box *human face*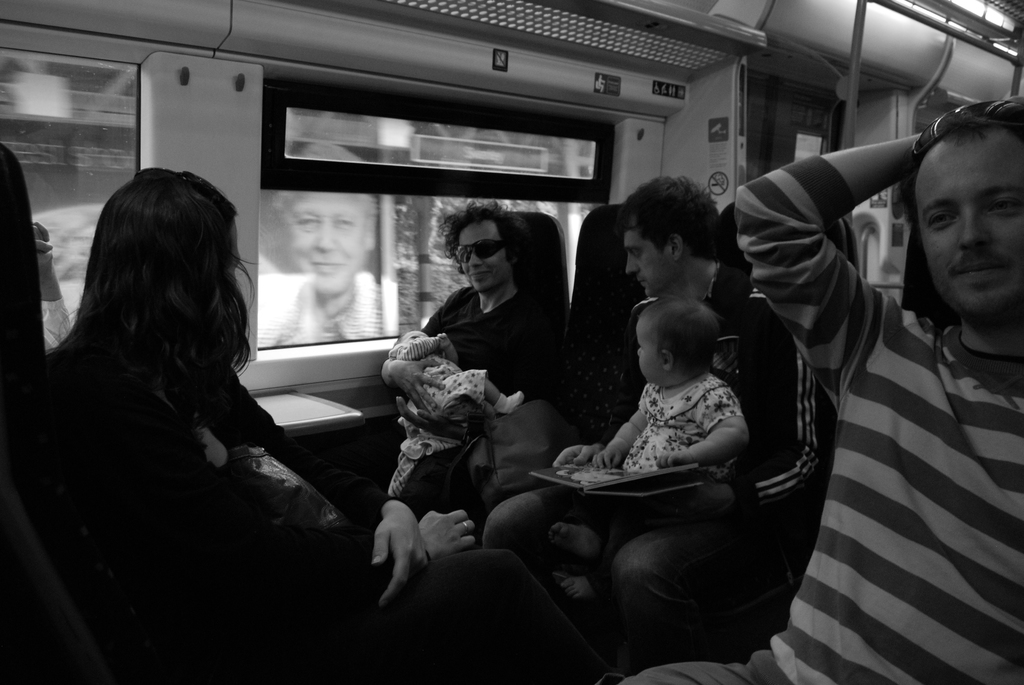
pyautogui.locateOnScreen(456, 221, 510, 290)
